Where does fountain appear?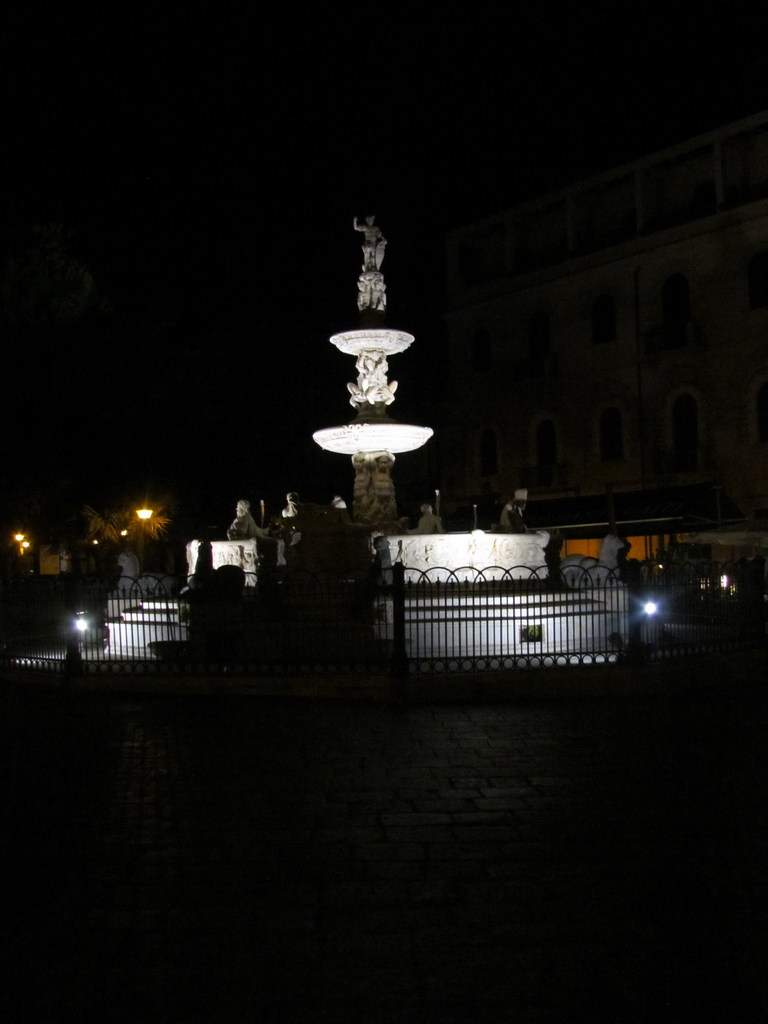
Appears at <region>0, 220, 711, 687</region>.
